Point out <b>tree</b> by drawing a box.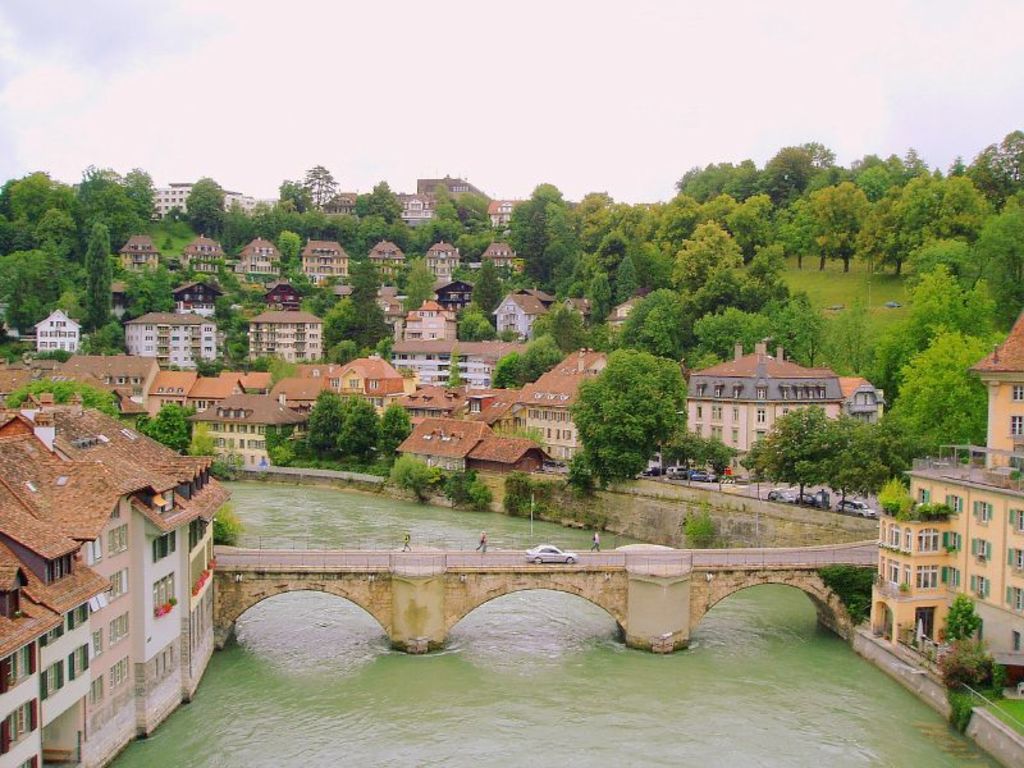
847, 156, 900, 191.
